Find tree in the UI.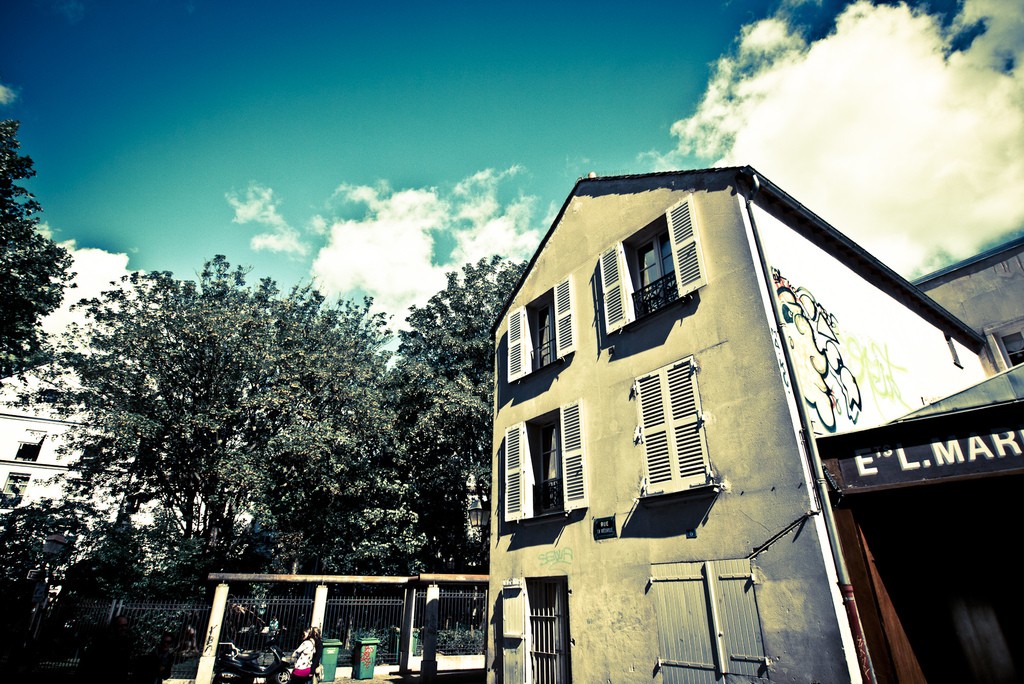
UI element at detection(109, 504, 290, 683).
